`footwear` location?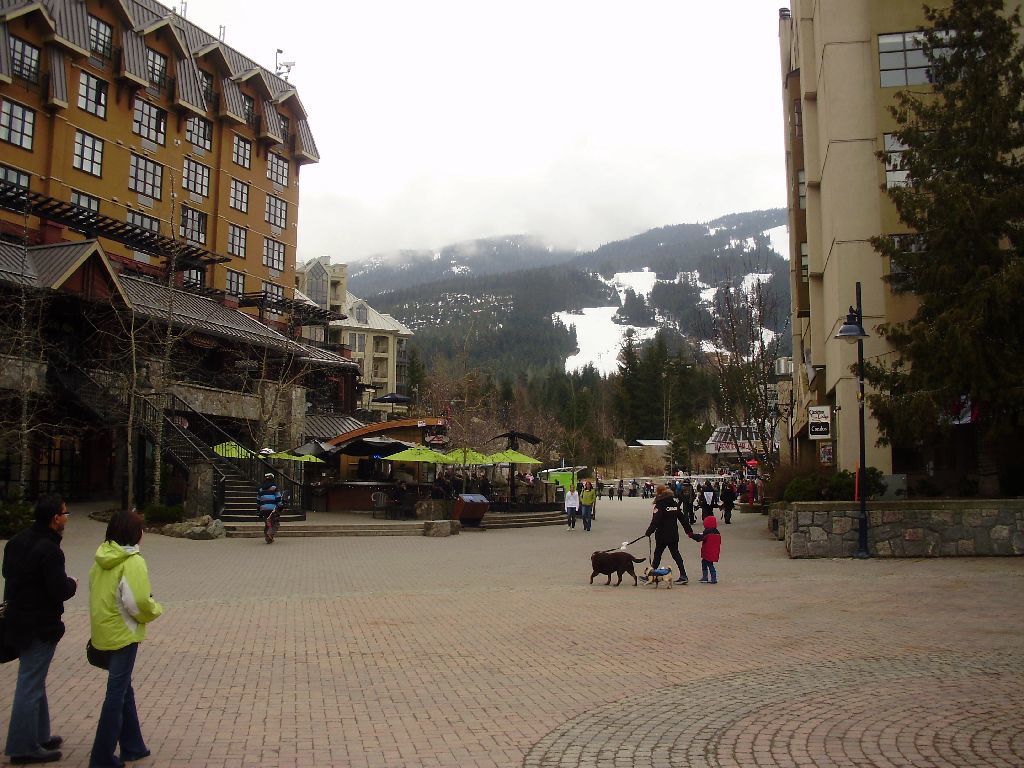
BBox(264, 532, 274, 541)
